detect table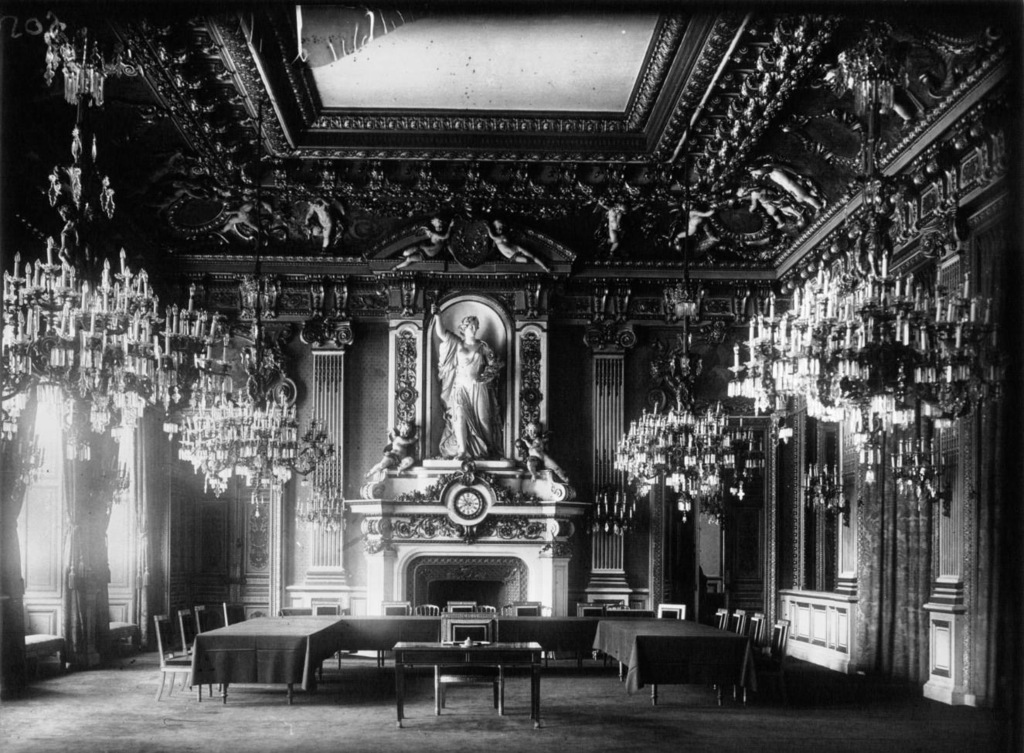
[391,643,542,727]
